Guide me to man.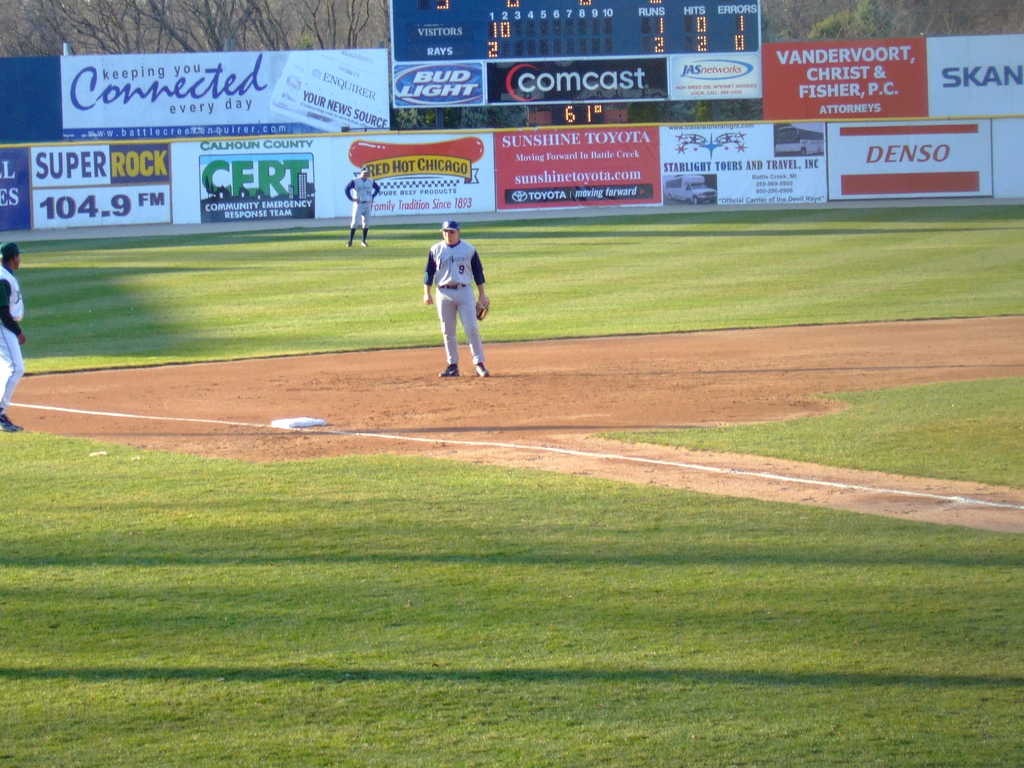
Guidance: x1=0 y1=240 x2=22 y2=430.
